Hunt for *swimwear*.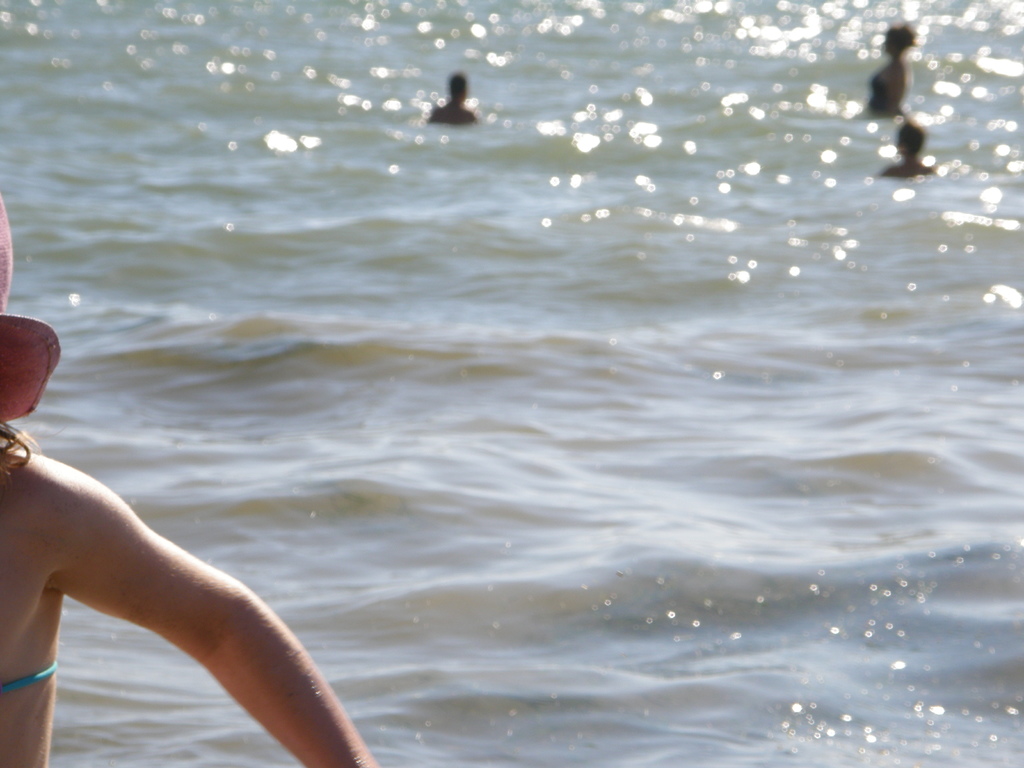
Hunted down at {"left": 0, "top": 660, "right": 62, "bottom": 696}.
